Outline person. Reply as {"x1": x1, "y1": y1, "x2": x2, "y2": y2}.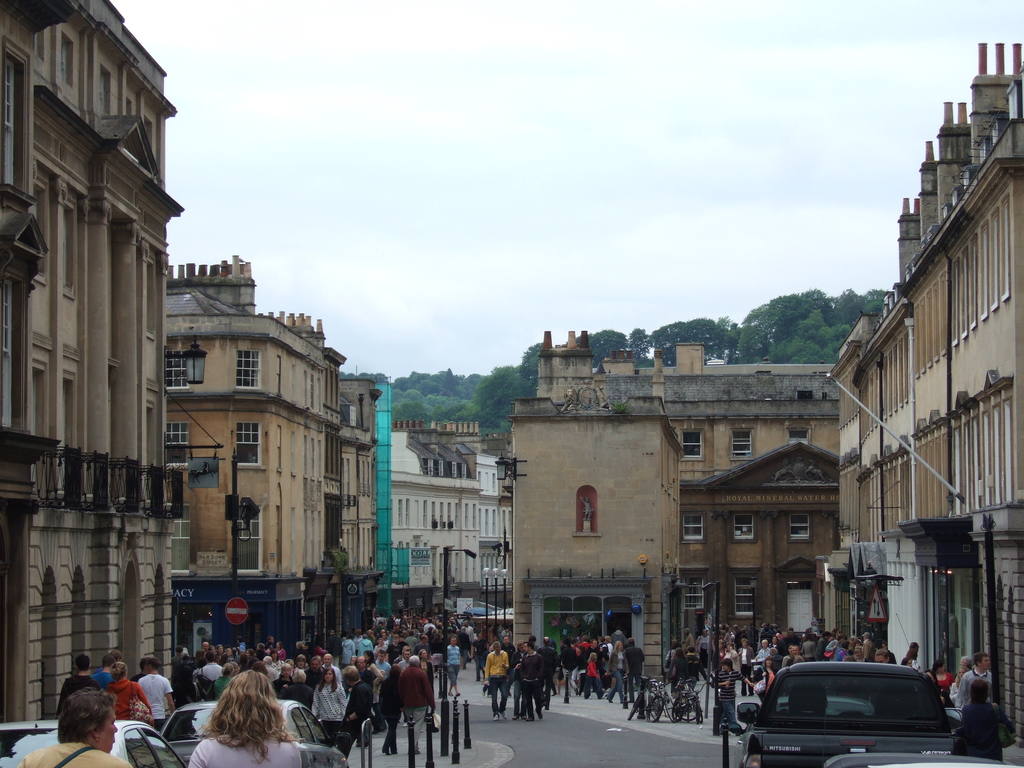
{"x1": 928, "y1": 654, "x2": 956, "y2": 703}.
